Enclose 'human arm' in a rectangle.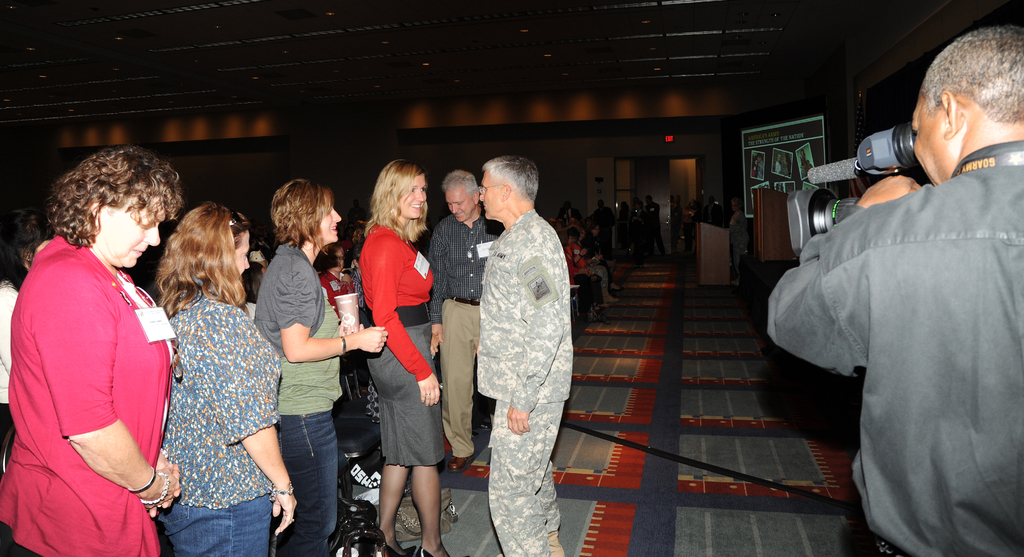
<box>716,200,724,212</box>.
